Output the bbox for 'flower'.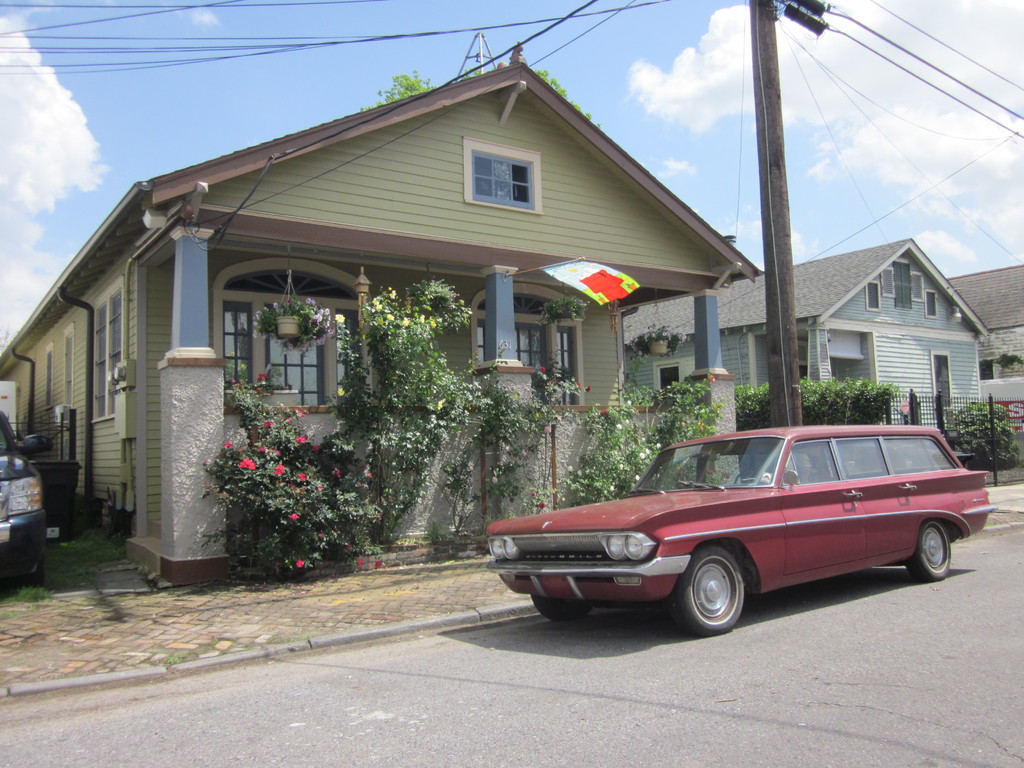
left=614, top=421, right=625, bottom=429.
